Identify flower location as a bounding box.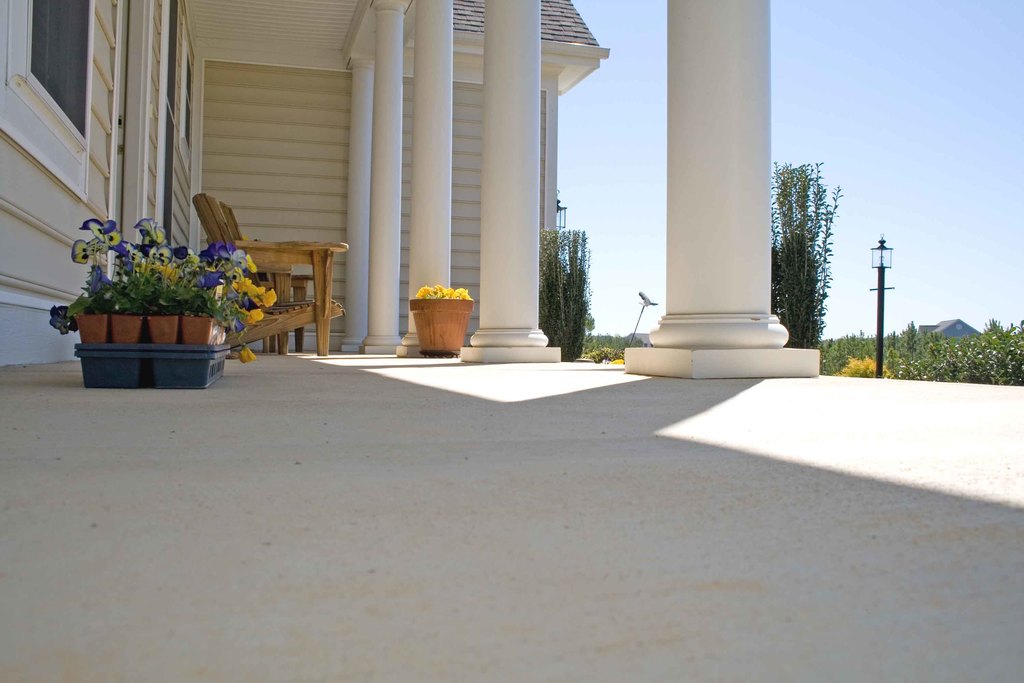
{"x1": 150, "y1": 241, "x2": 173, "y2": 265}.
